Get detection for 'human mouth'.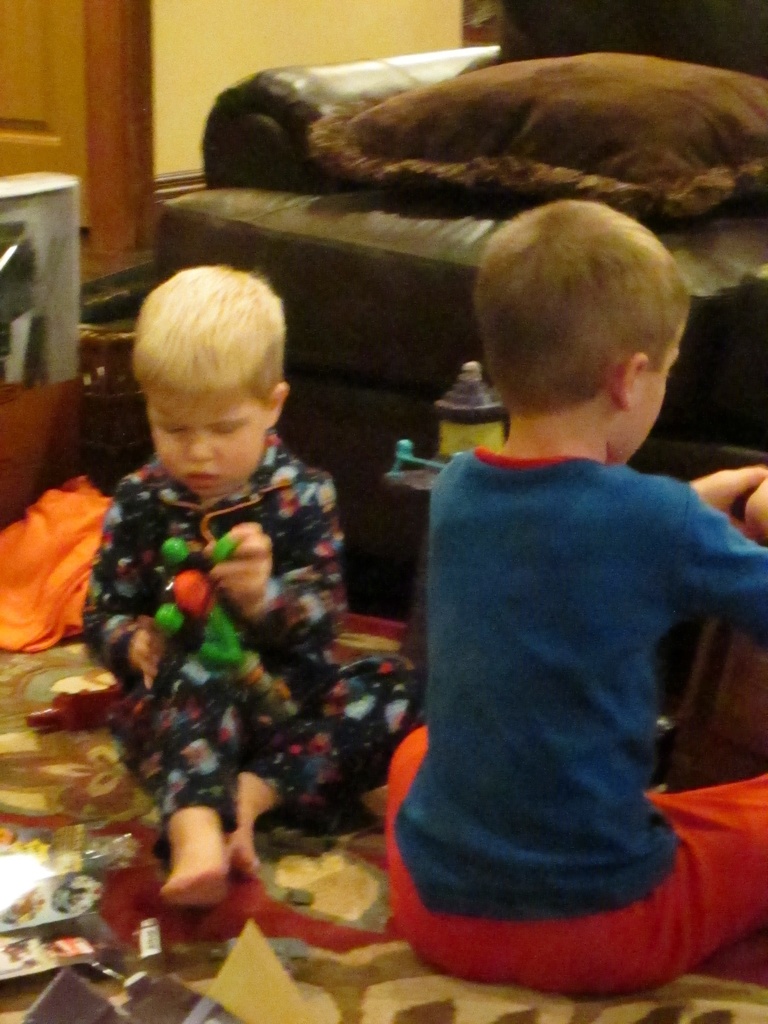
Detection: box(189, 474, 217, 481).
